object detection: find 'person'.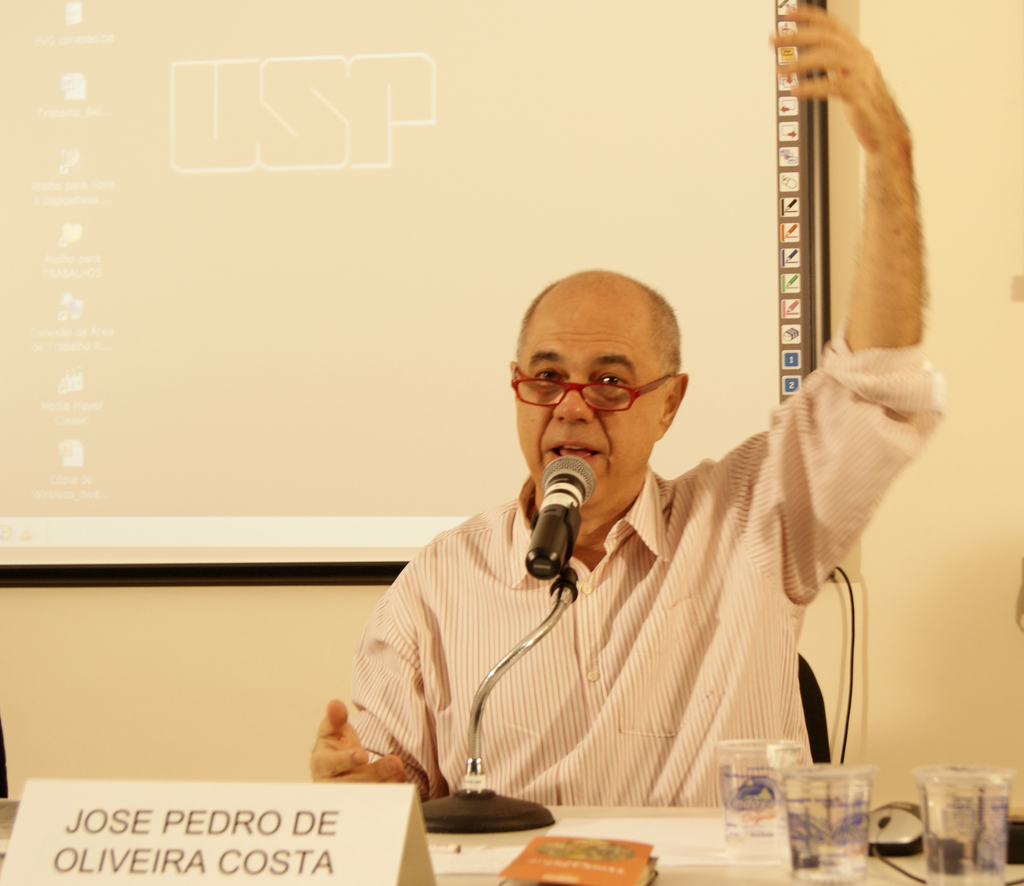
box=[325, 0, 941, 814].
